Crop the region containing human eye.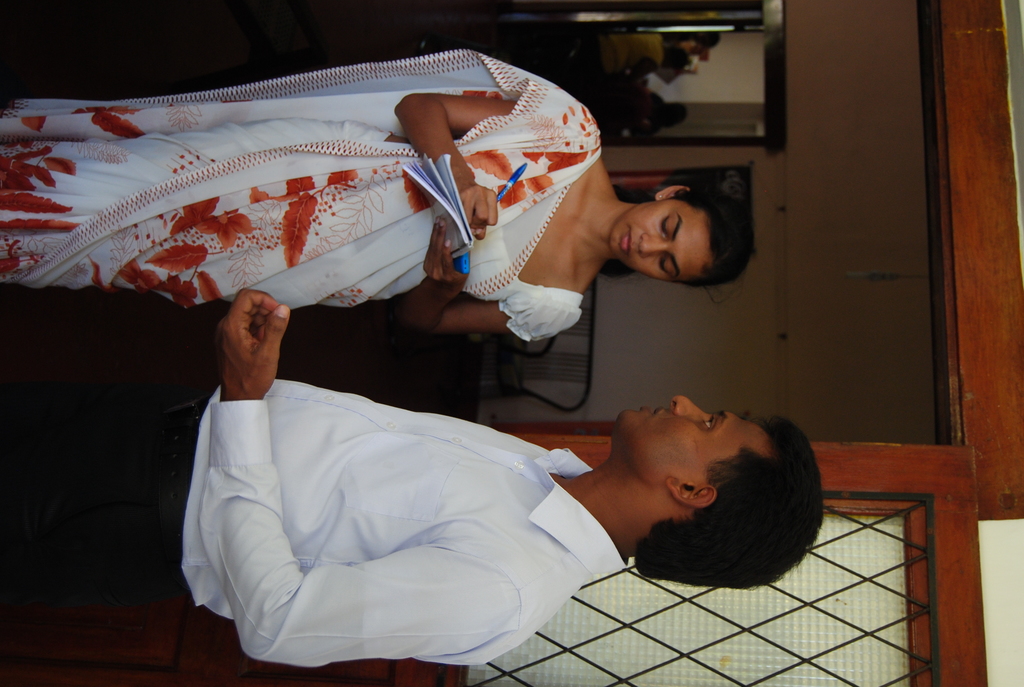
Crop region: BBox(698, 411, 715, 432).
